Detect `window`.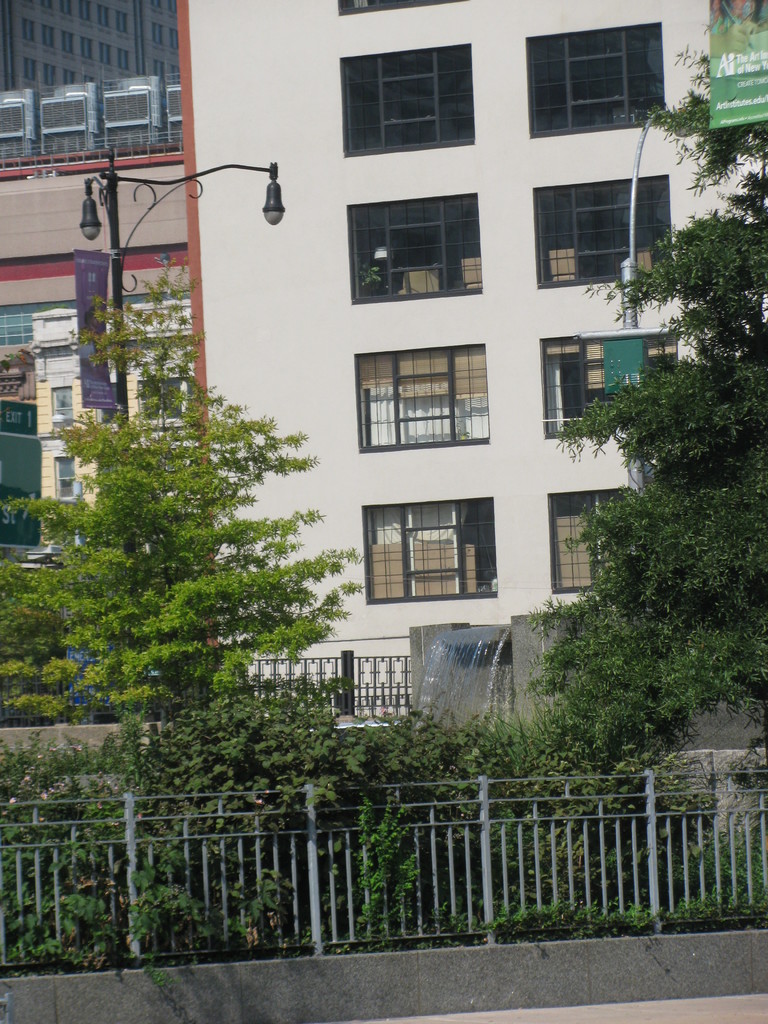
Detected at {"x1": 50, "y1": 384, "x2": 78, "y2": 435}.
